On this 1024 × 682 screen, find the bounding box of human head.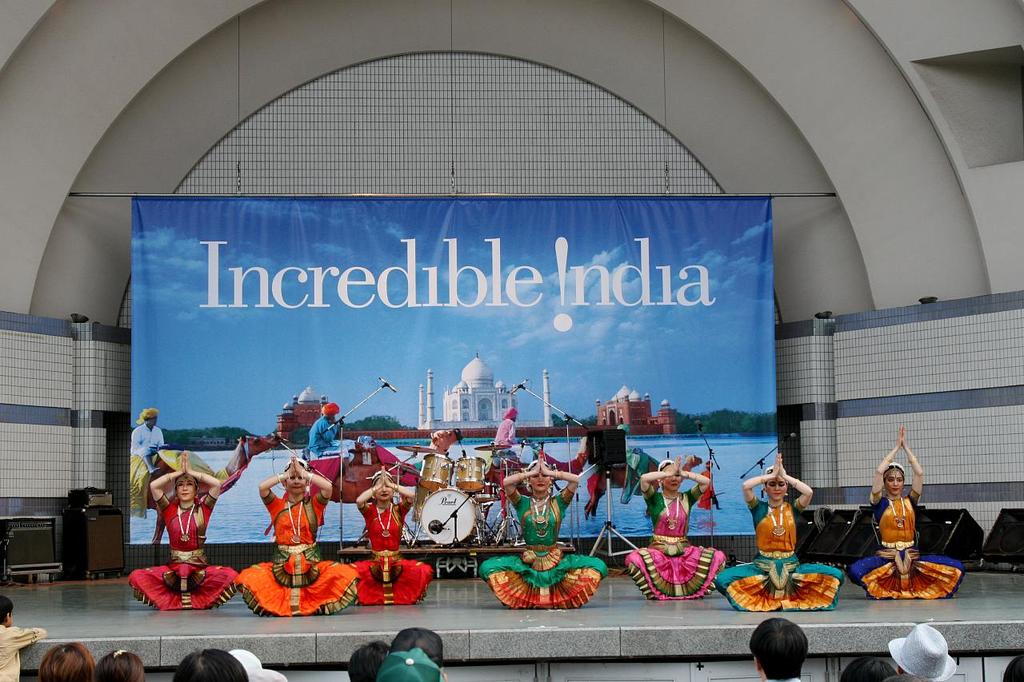
Bounding box: left=657, top=457, right=689, bottom=489.
